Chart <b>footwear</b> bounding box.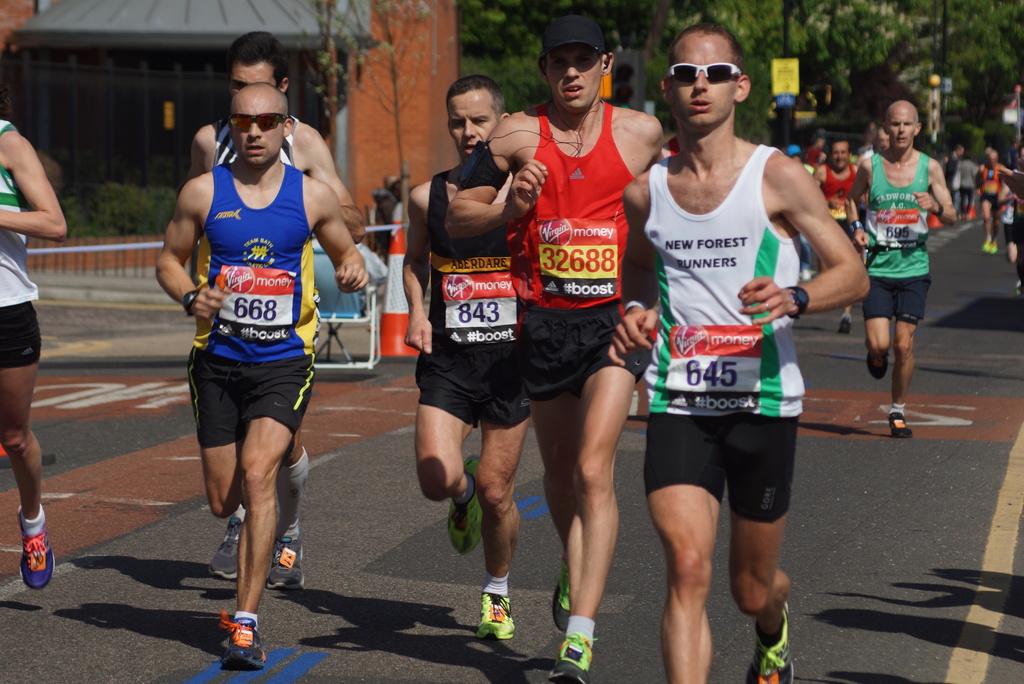
Charted: 474:585:514:640.
